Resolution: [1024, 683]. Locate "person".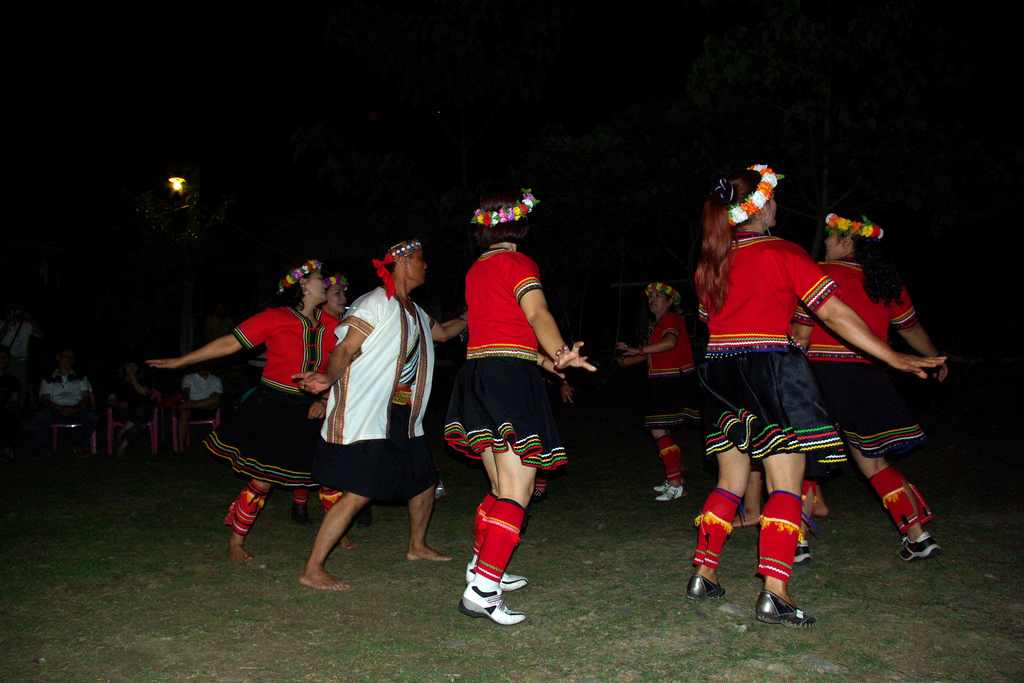
(left=104, top=353, right=152, bottom=452).
